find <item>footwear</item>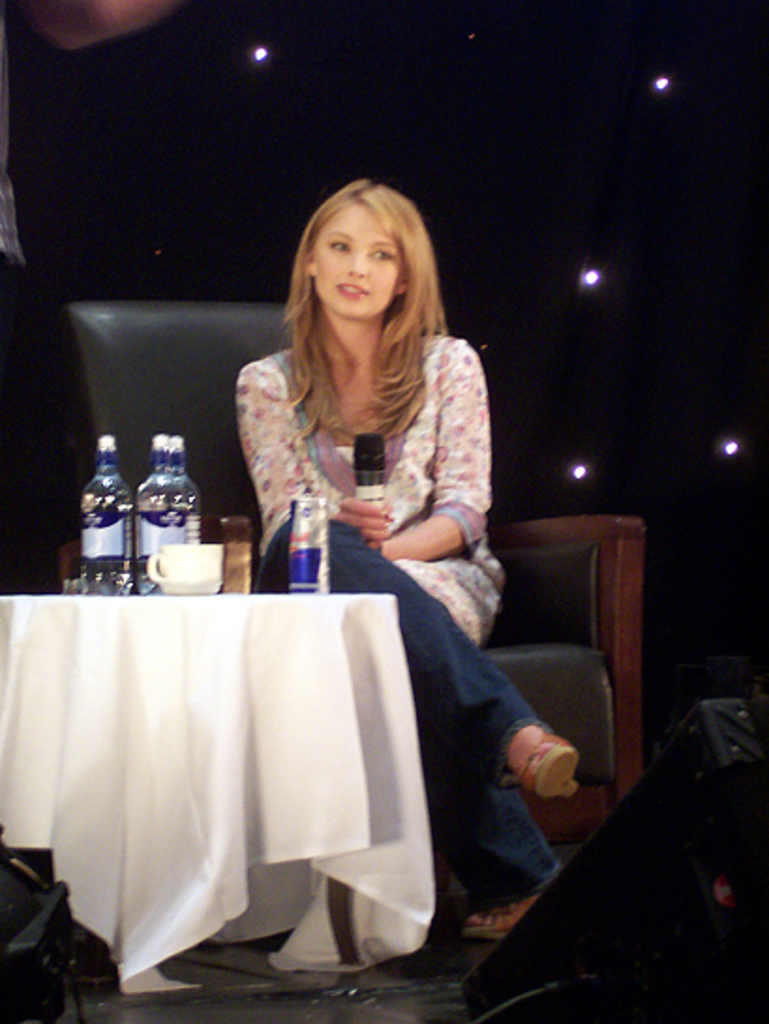
{"x1": 461, "y1": 896, "x2": 546, "y2": 943}
